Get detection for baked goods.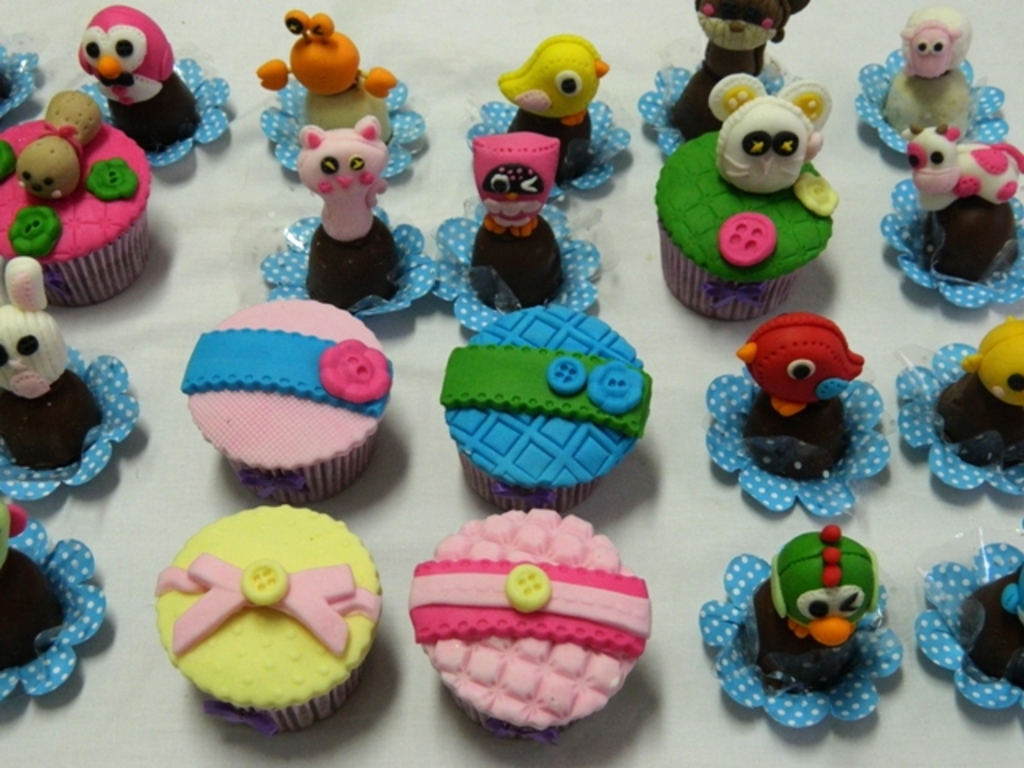
Detection: x1=0 y1=86 x2=157 y2=314.
